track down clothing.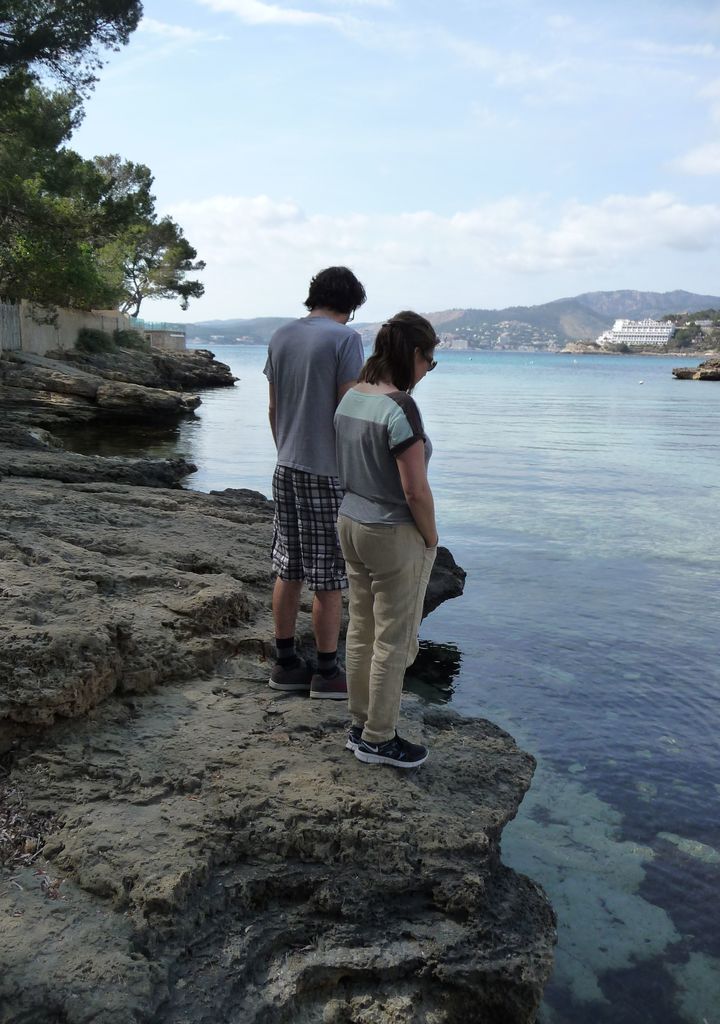
Tracked to <box>323,315,450,731</box>.
